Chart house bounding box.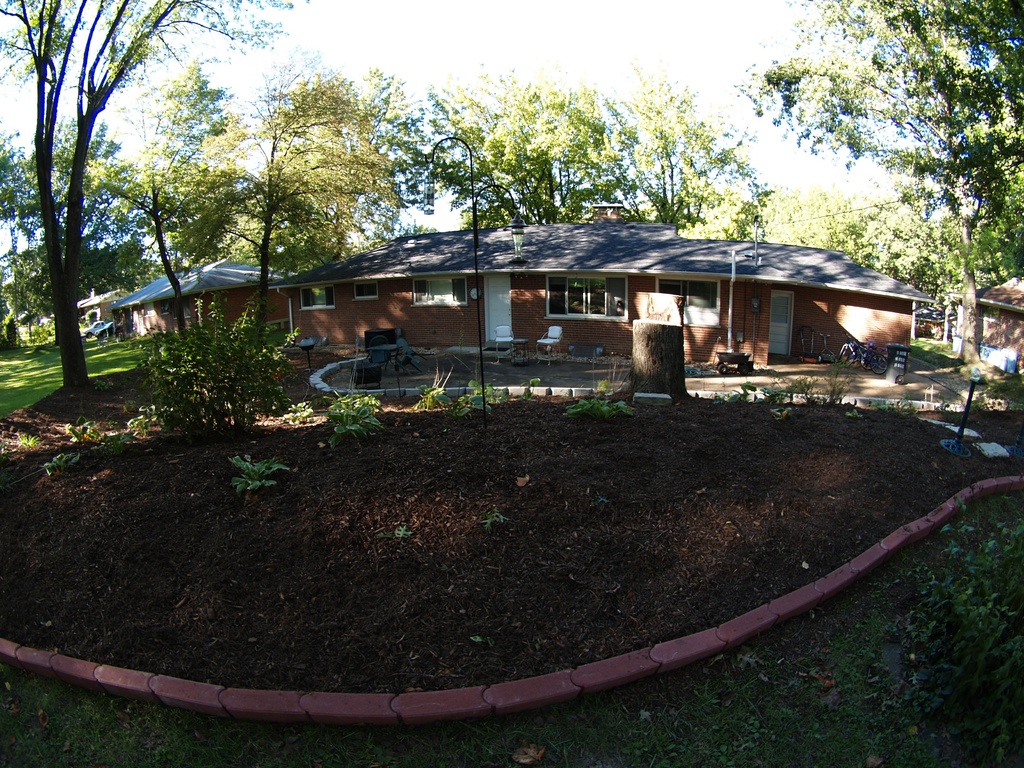
Charted: (x1=108, y1=259, x2=308, y2=330).
